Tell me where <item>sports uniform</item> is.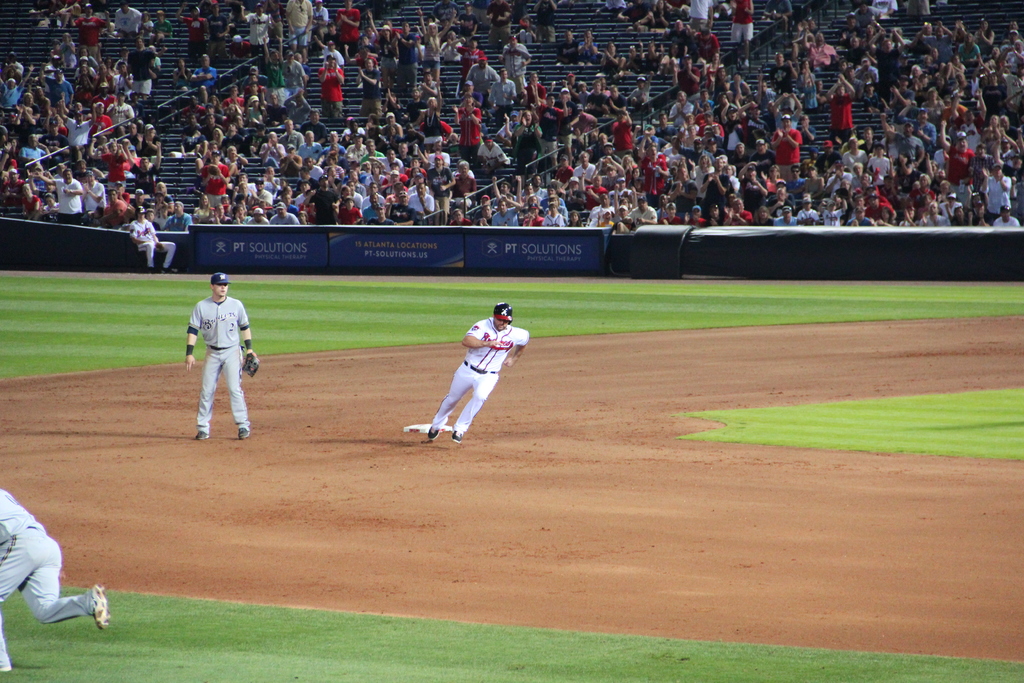
<item>sports uniform</item> is at <bbox>364, 171, 388, 190</bbox>.
